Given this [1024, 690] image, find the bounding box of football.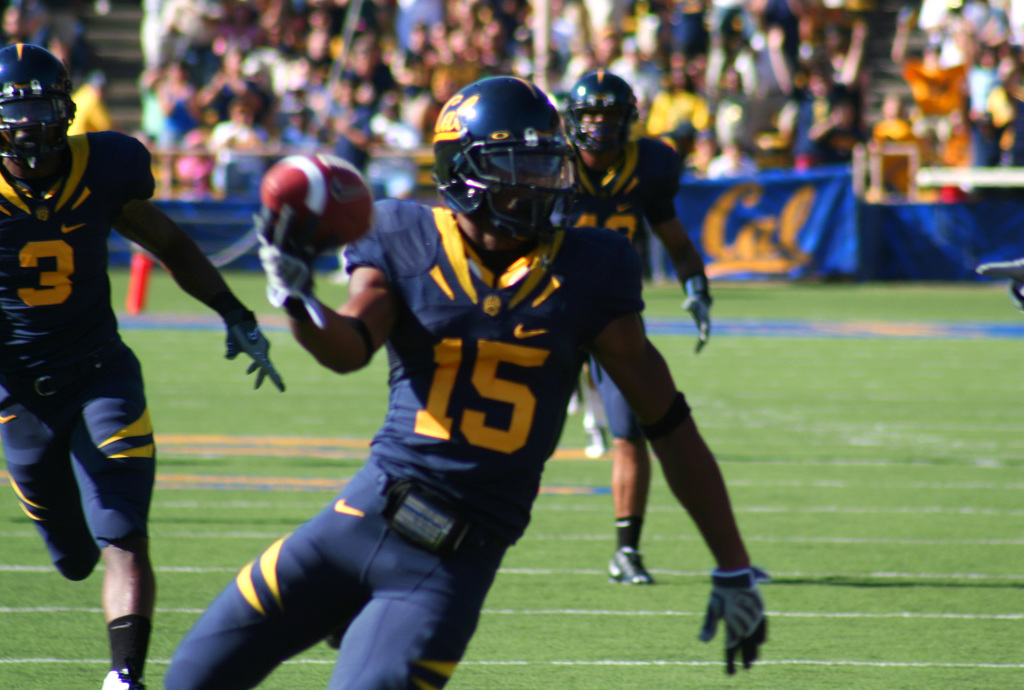
257 149 374 252.
